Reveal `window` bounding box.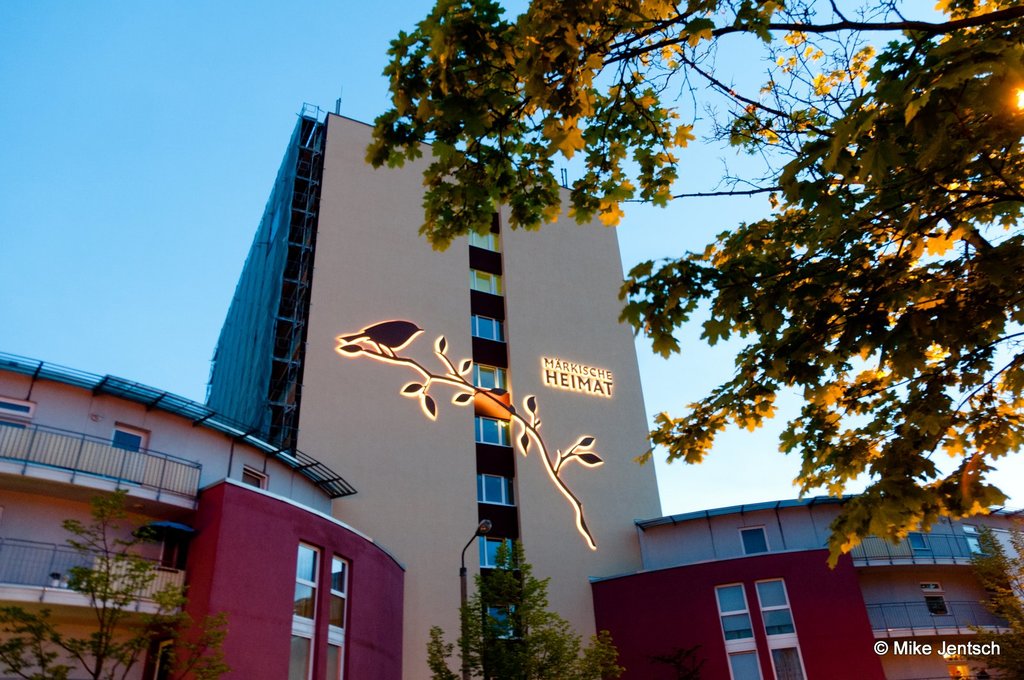
Revealed: box(239, 468, 269, 491).
